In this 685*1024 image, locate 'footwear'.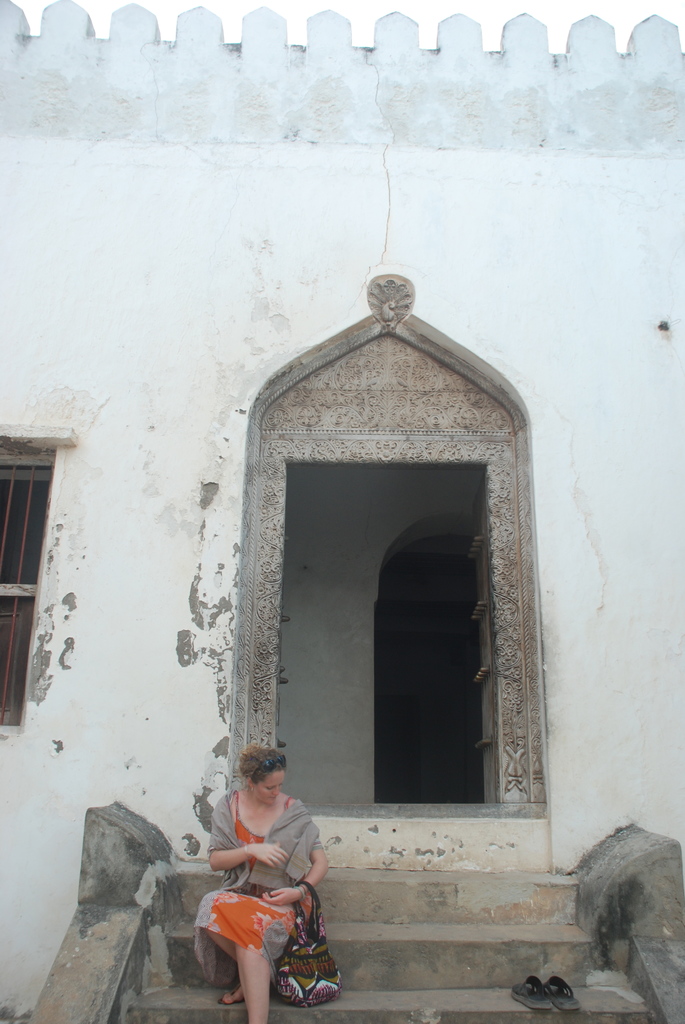
Bounding box: (left=556, top=977, right=582, bottom=1010).
